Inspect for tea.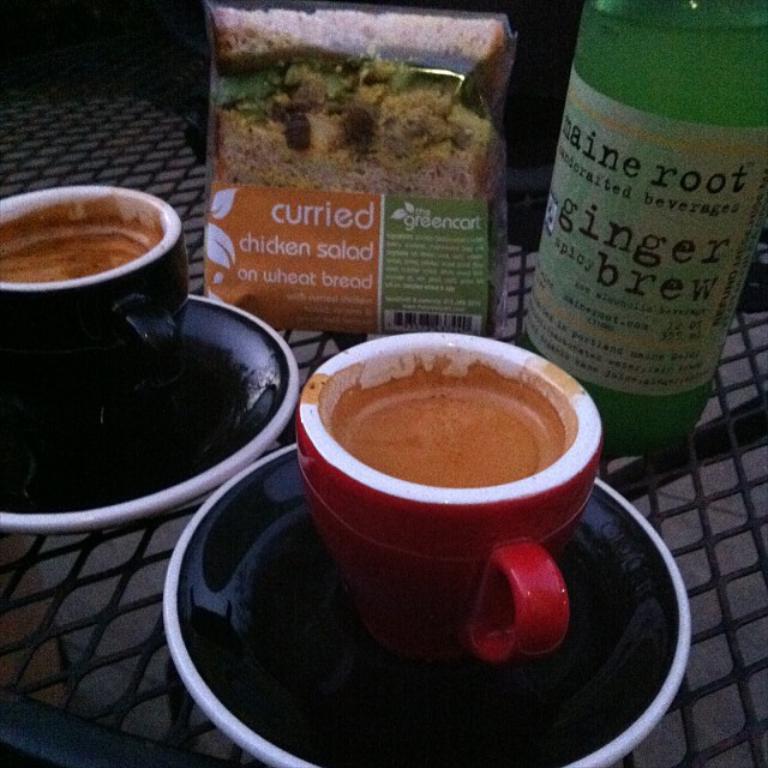
Inspection: crop(326, 356, 571, 490).
